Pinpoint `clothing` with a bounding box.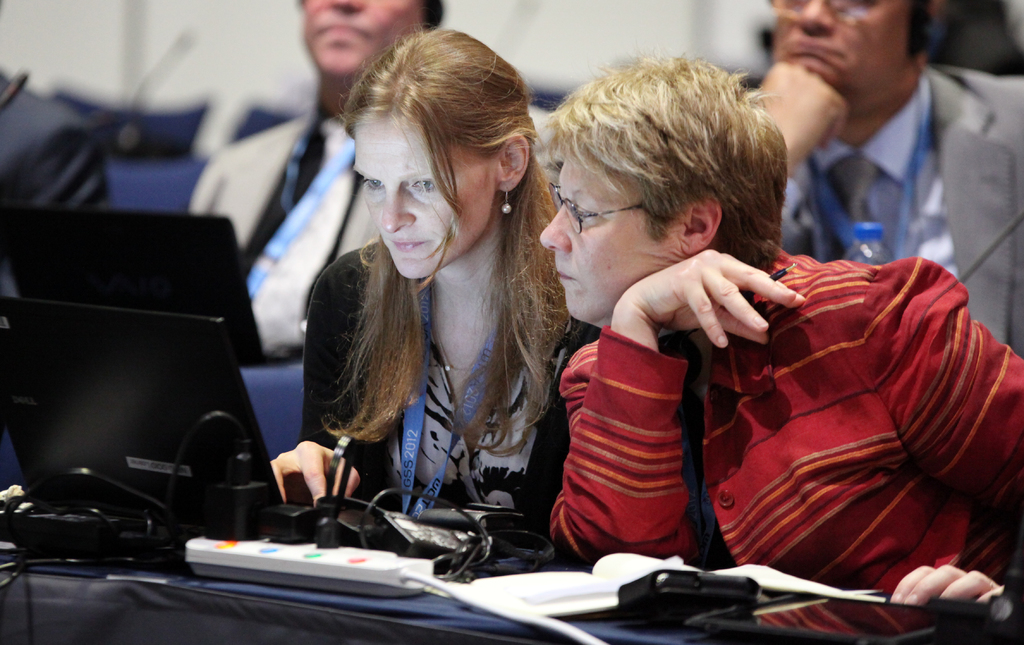
x1=186 y1=101 x2=554 y2=358.
